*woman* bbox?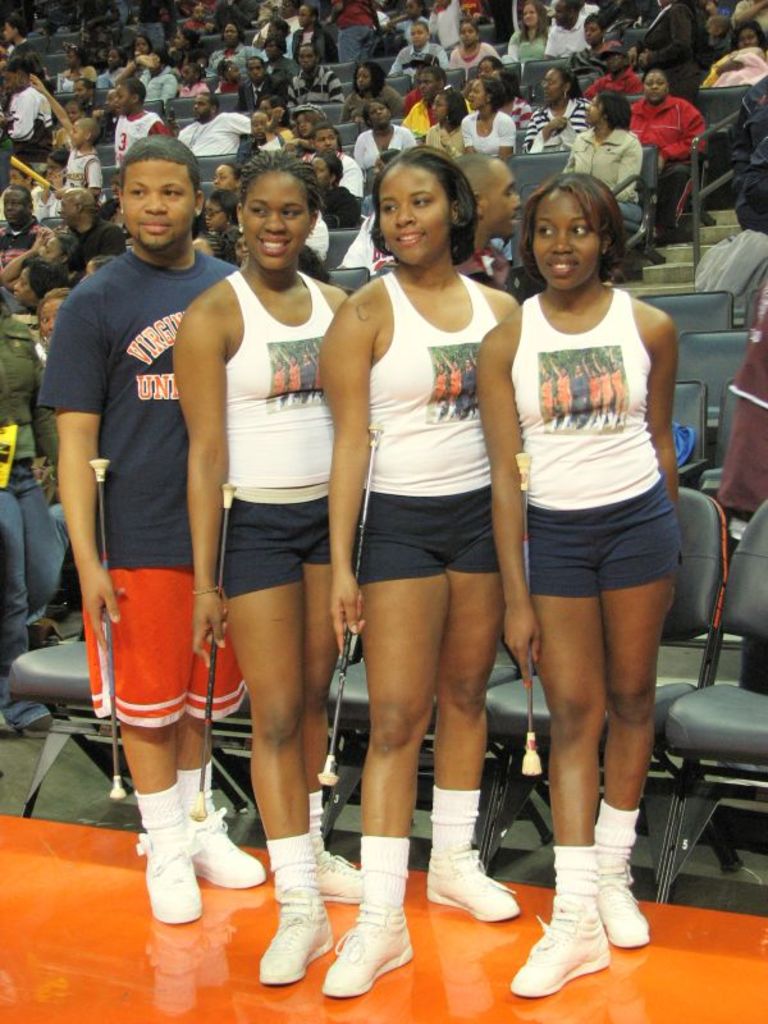
[left=520, top=65, right=602, bottom=164]
